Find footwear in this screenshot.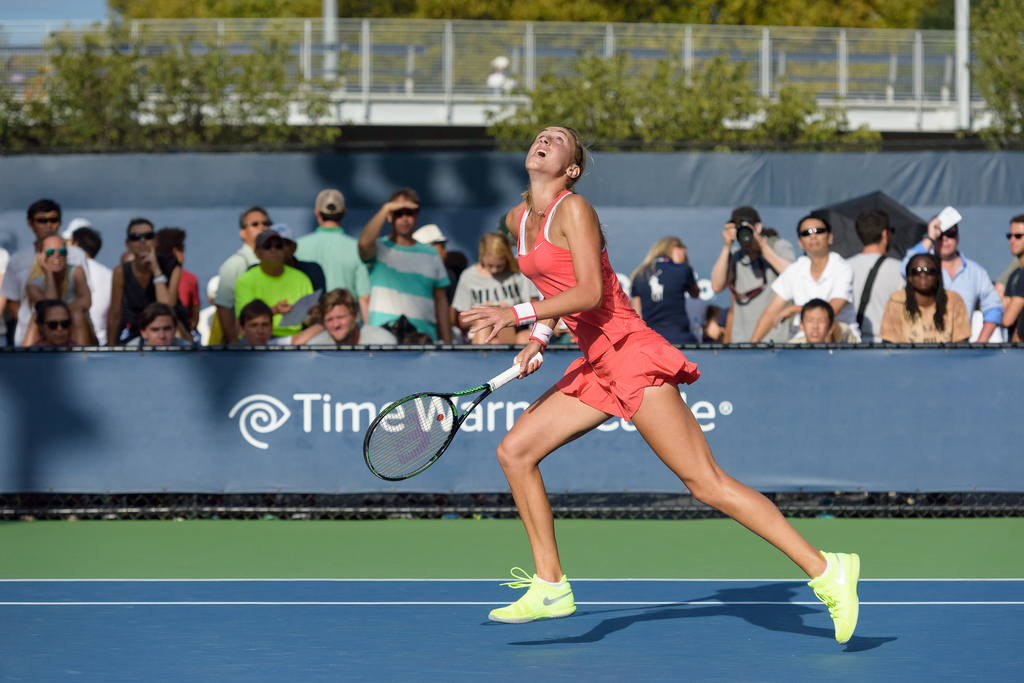
The bounding box for footwear is [505, 567, 589, 632].
